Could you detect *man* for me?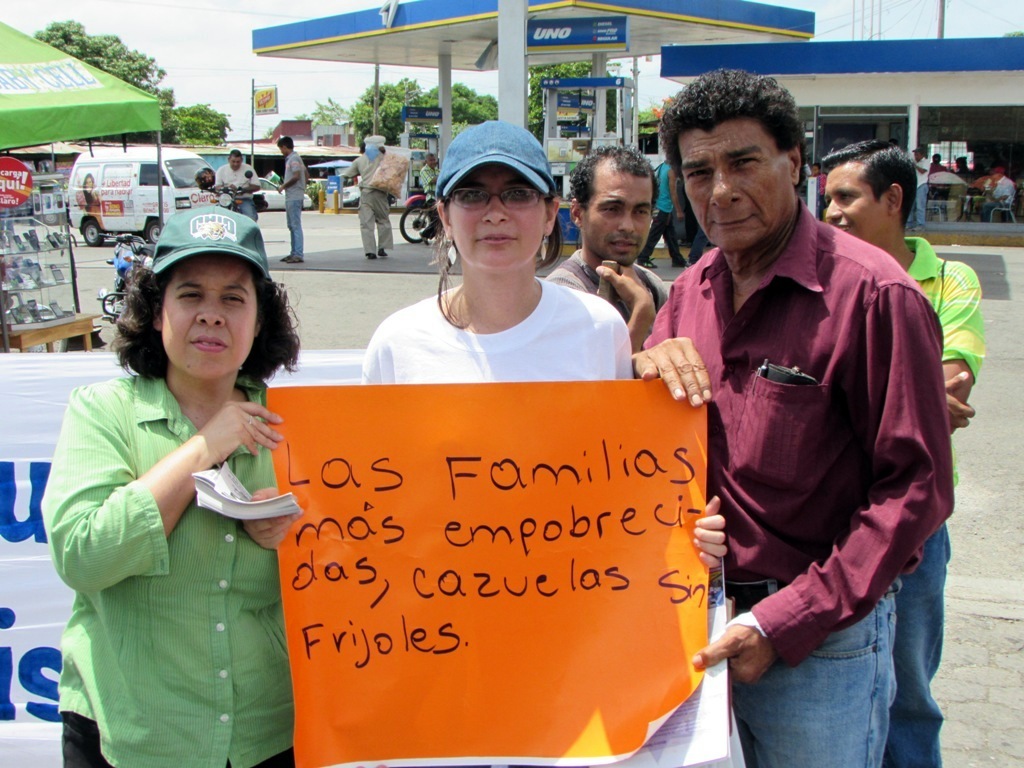
Detection result: (418,152,443,245).
